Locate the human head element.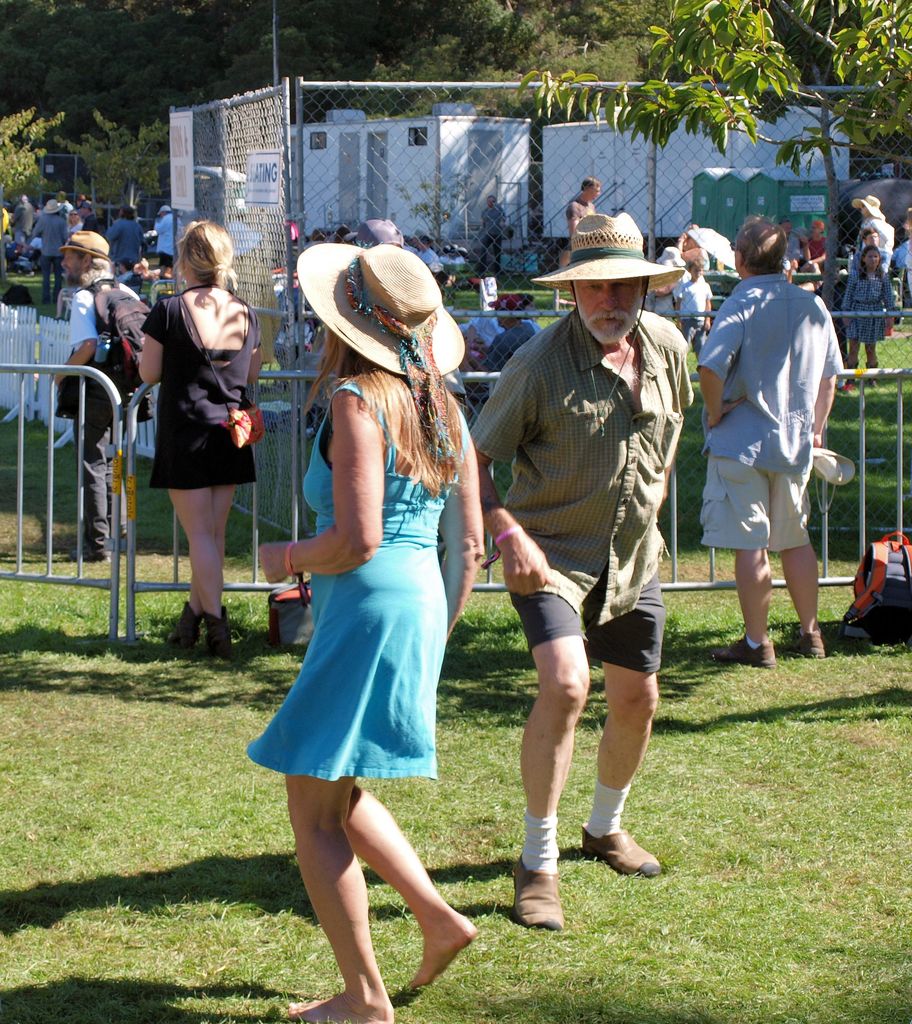
Element bbox: region(59, 230, 115, 288).
